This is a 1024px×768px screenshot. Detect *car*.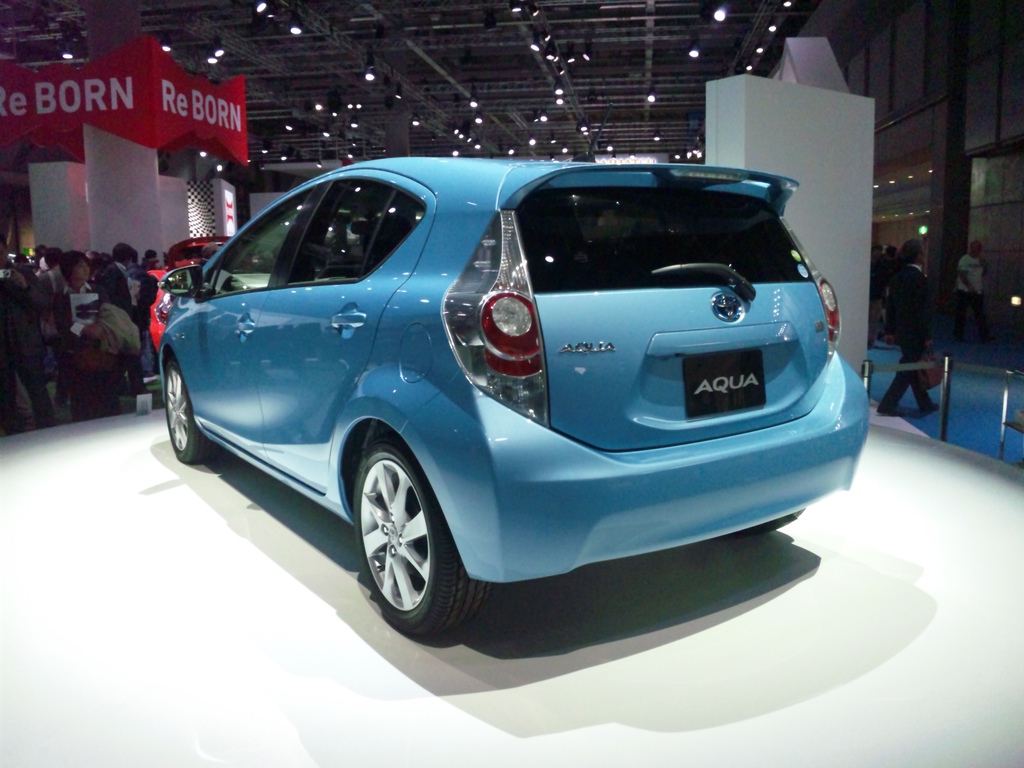
Rect(163, 236, 232, 268).
